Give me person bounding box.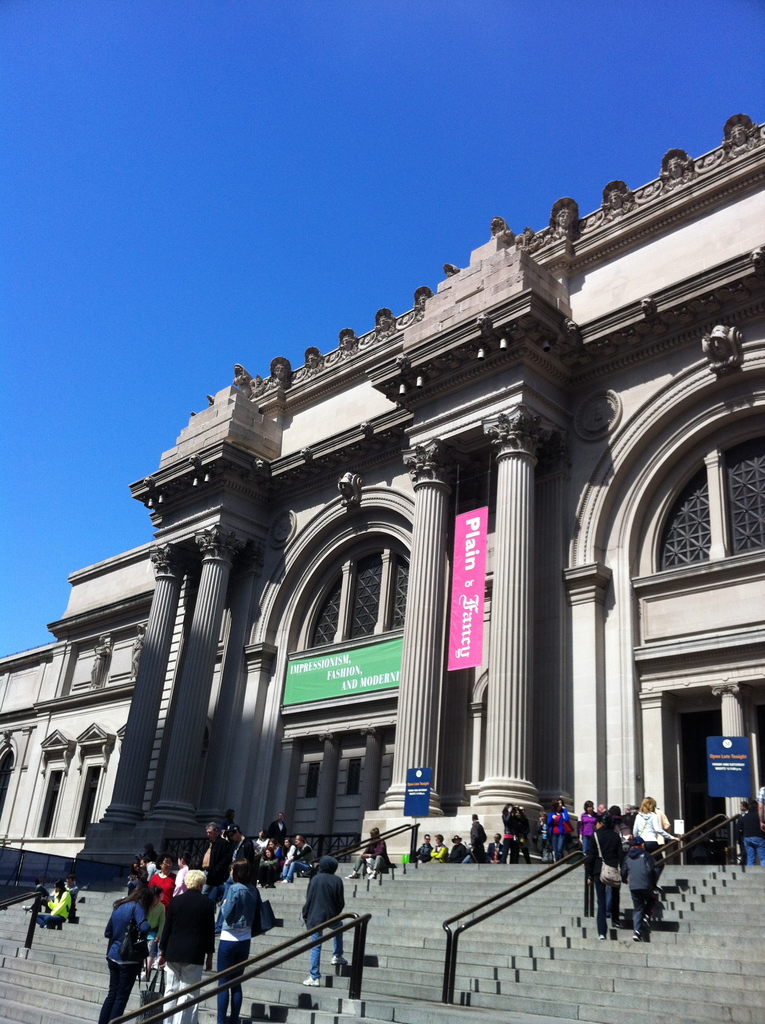
select_region(22, 881, 56, 918).
